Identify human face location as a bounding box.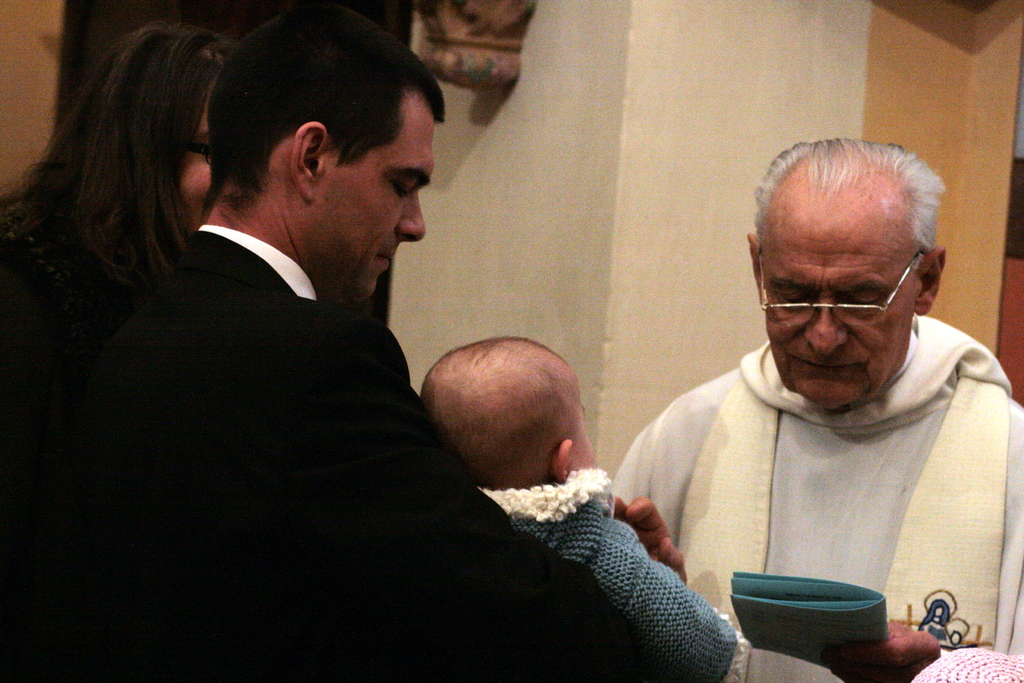
(left=559, top=390, right=597, bottom=469).
